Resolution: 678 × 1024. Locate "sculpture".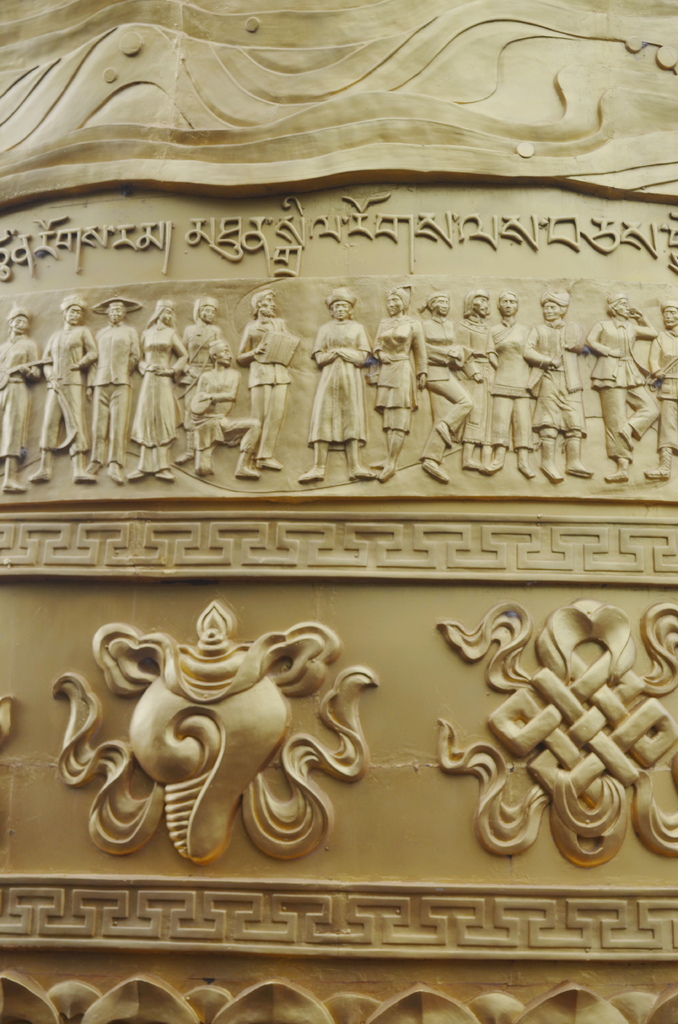
Rect(41, 292, 106, 485).
